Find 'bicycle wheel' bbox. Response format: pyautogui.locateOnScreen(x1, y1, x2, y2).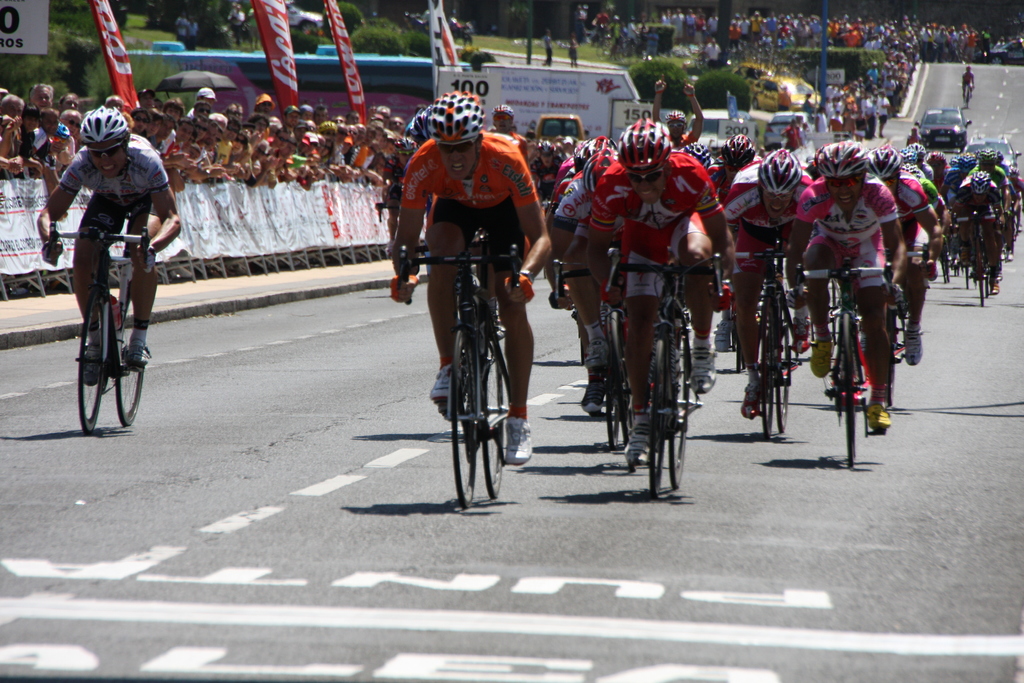
pyautogui.locateOnScreen(980, 254, 988, 309).
